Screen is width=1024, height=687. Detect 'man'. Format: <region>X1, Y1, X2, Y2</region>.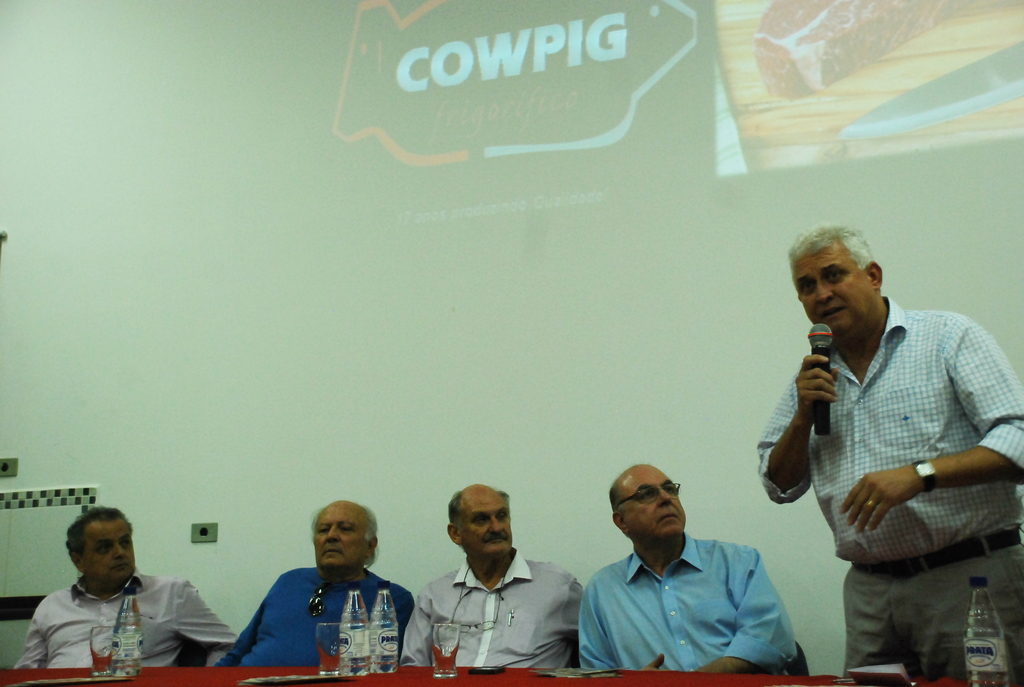
<region>16, 507, 236, 673</region>.
